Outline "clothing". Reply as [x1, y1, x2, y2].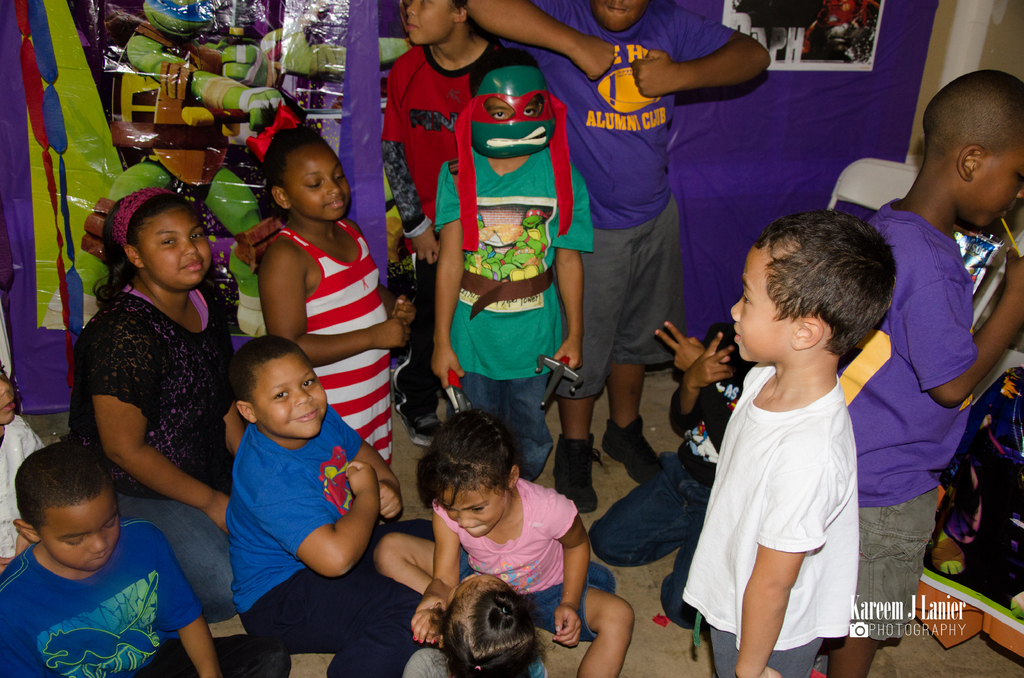
[833, 194, 981, 642].
